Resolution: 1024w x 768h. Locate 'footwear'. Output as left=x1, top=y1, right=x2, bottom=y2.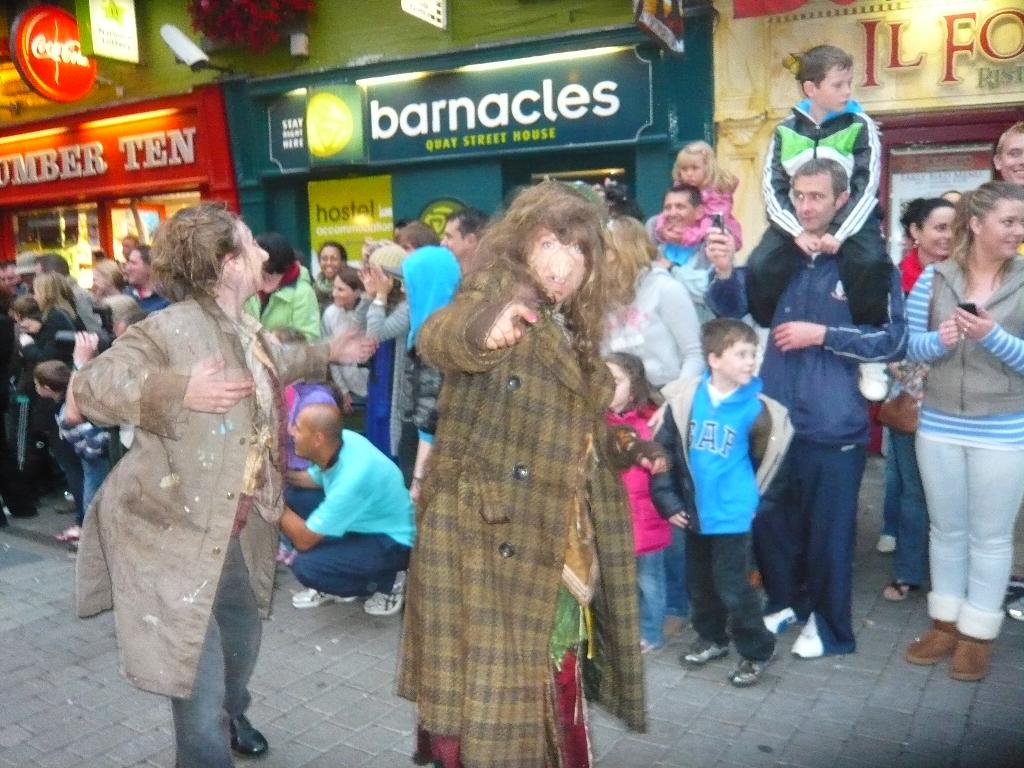
left=872, top=532, right=901, bottom=556.
